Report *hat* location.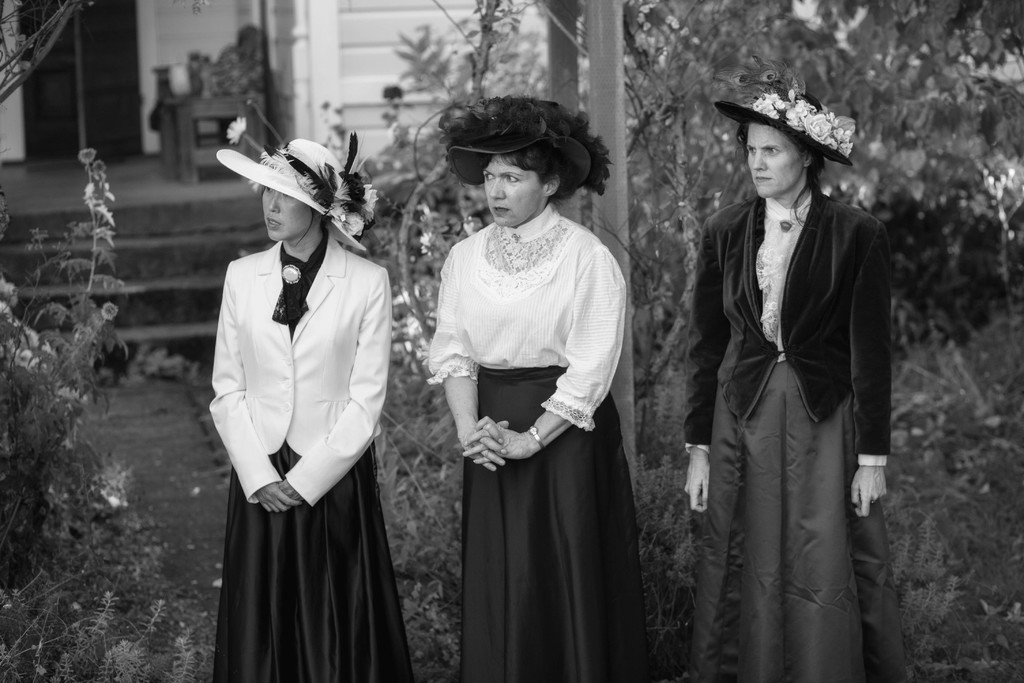
Report: <box>212,131,365,252</box>.
